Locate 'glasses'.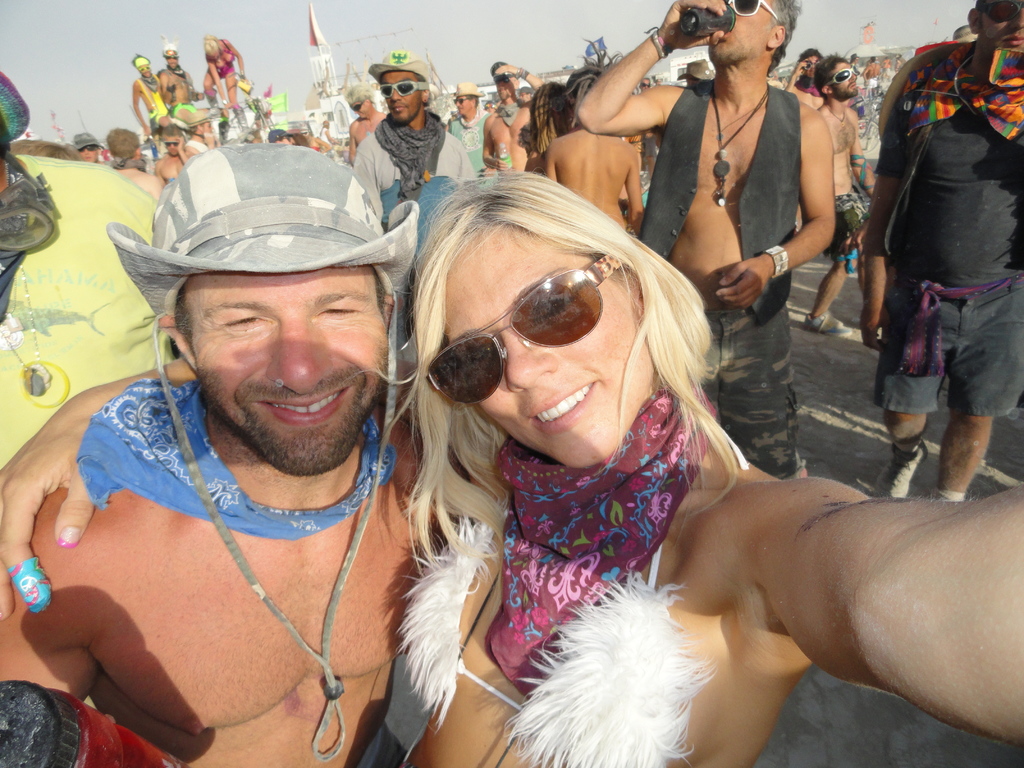
Bounding box: [353, 99, 364, 113].
